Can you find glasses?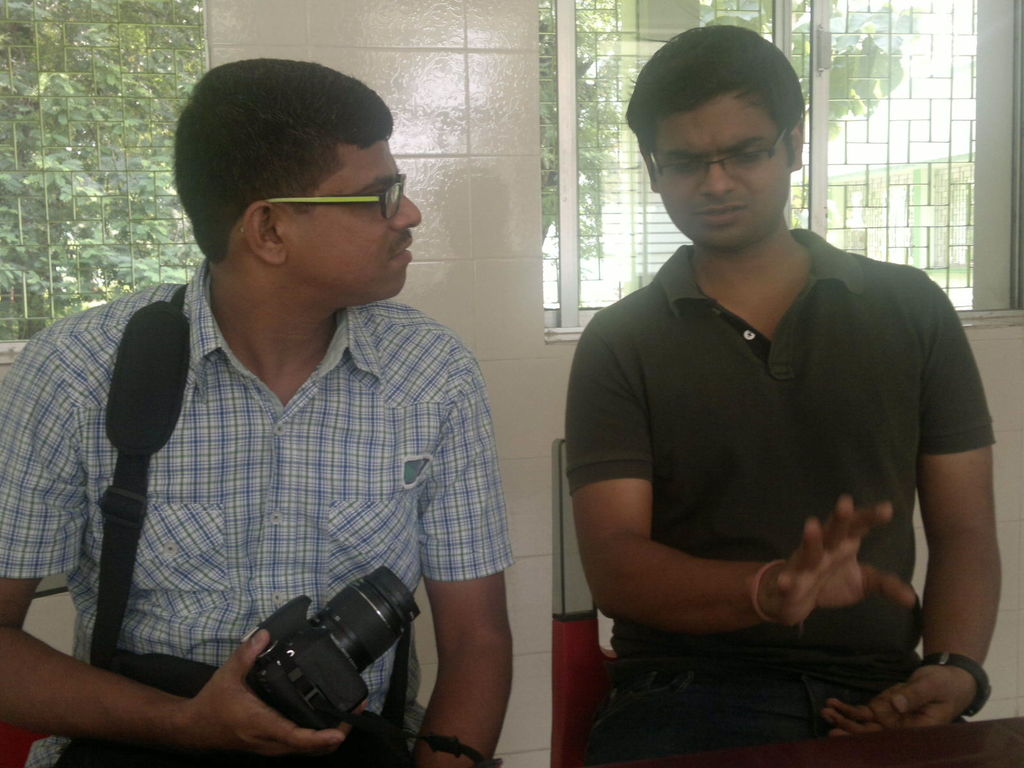
Yes, bounding box: (646,116,794,188).
